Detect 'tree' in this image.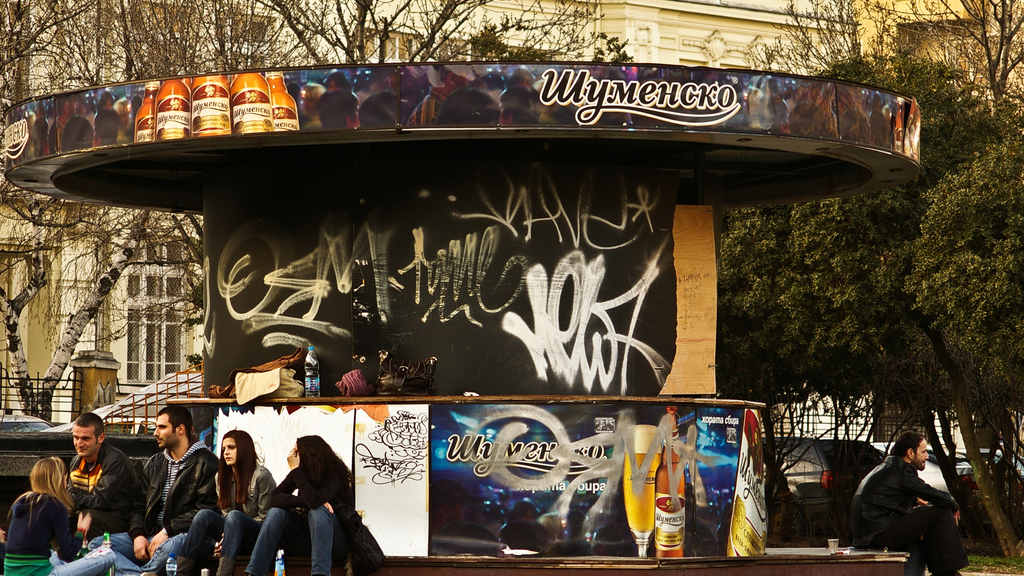
Detection: {"x1": 708, "y1": 255, "x2": 847, "y2": 552}.
